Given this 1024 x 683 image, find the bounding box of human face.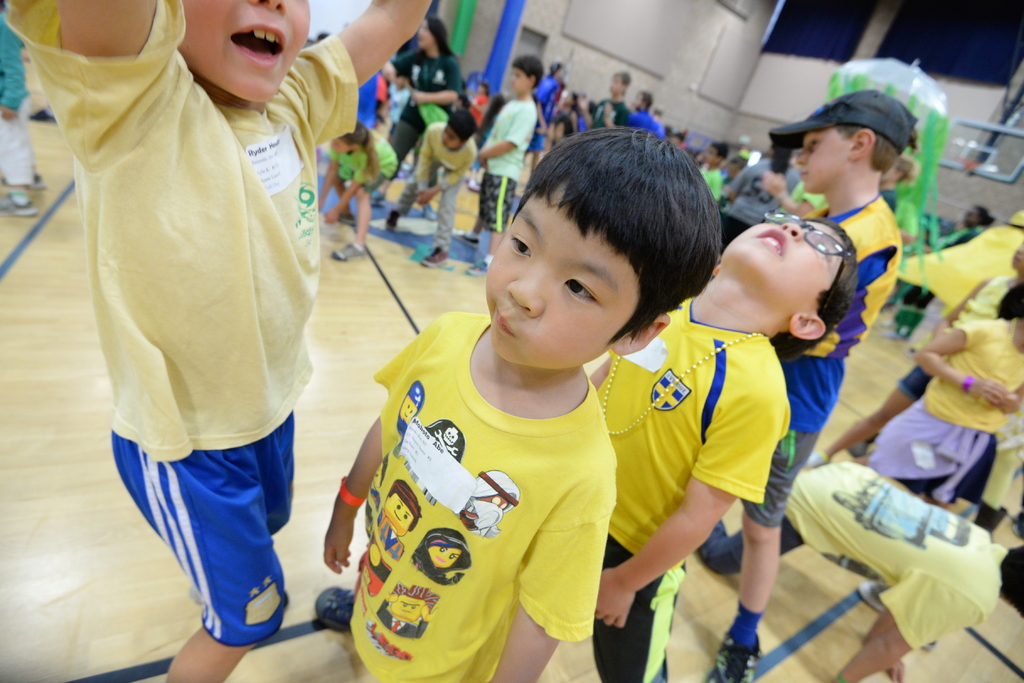
(left=709, top=149, right=719, bottom=163).
